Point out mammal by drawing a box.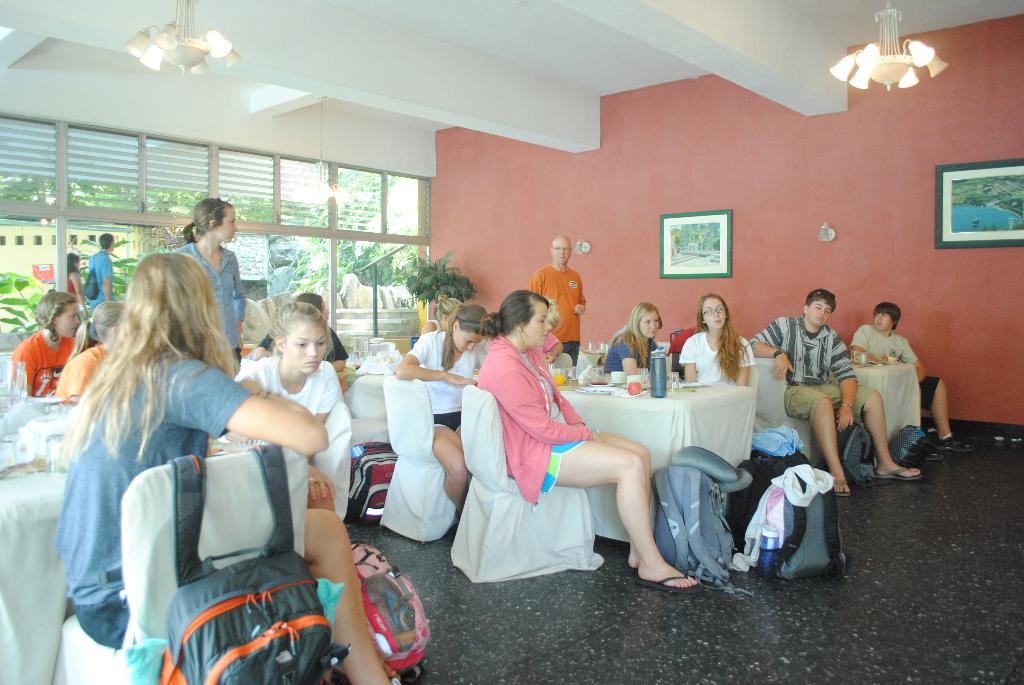
bbox=(676, 292, 756, 386).
